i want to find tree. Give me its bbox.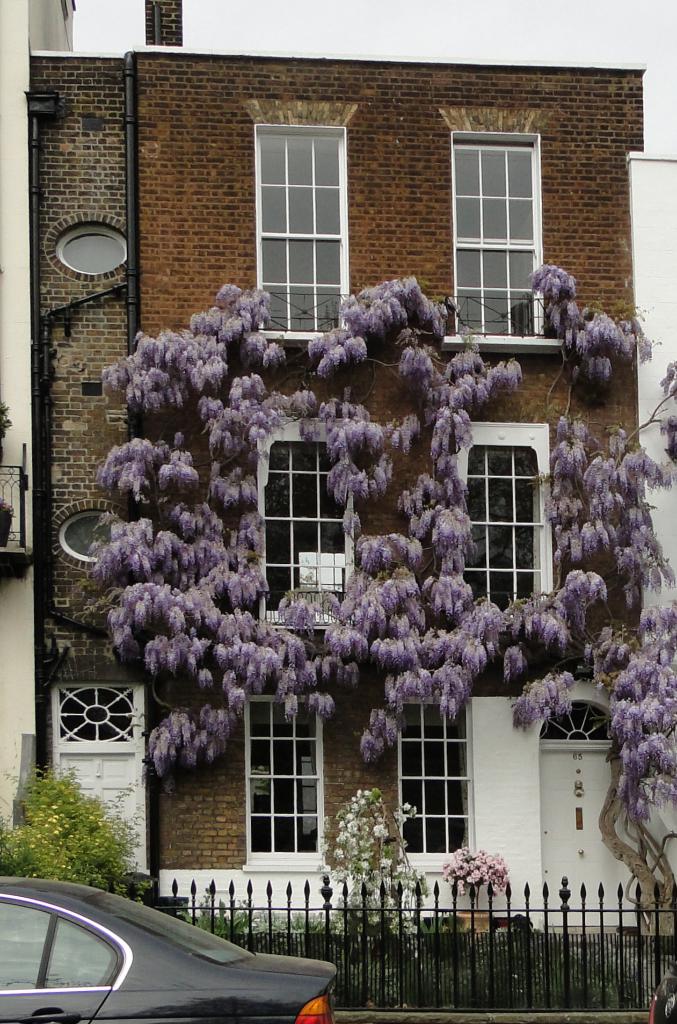
<bbox>97, 262, 676, 934</bbox>.
